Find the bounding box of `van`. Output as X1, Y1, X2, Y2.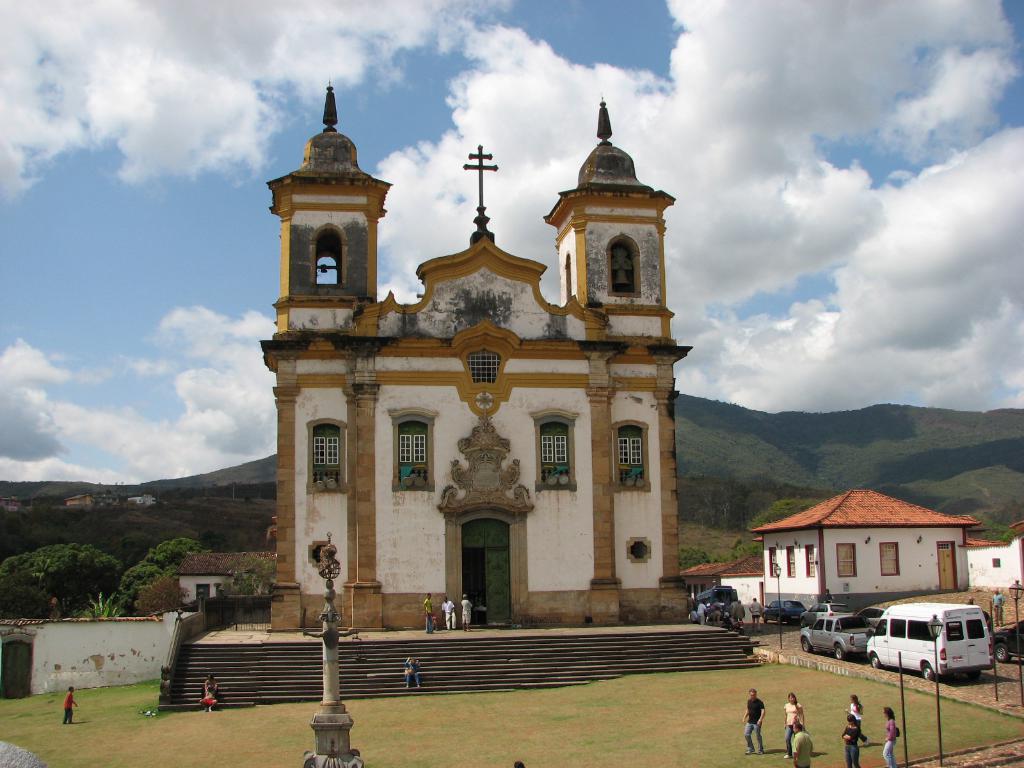
863, 600, 995, 683.
